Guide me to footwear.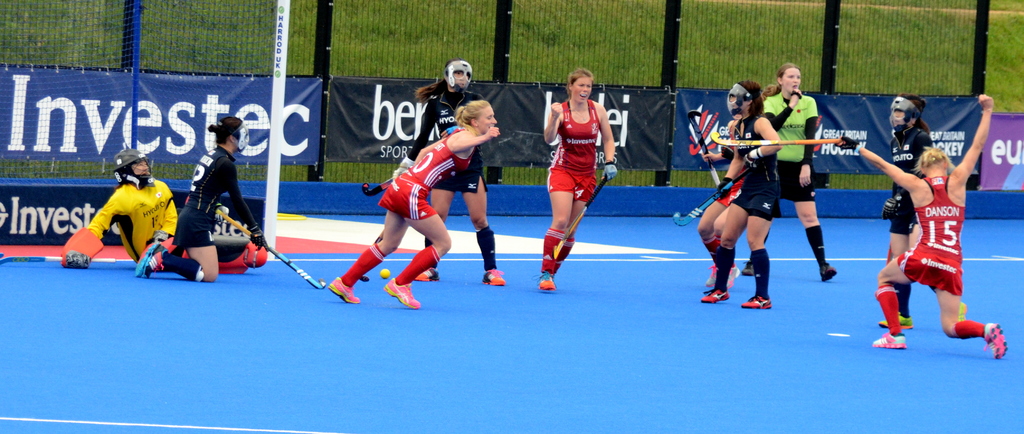
Guidance: x1=703, y1=264, x2=718, y2=286.
